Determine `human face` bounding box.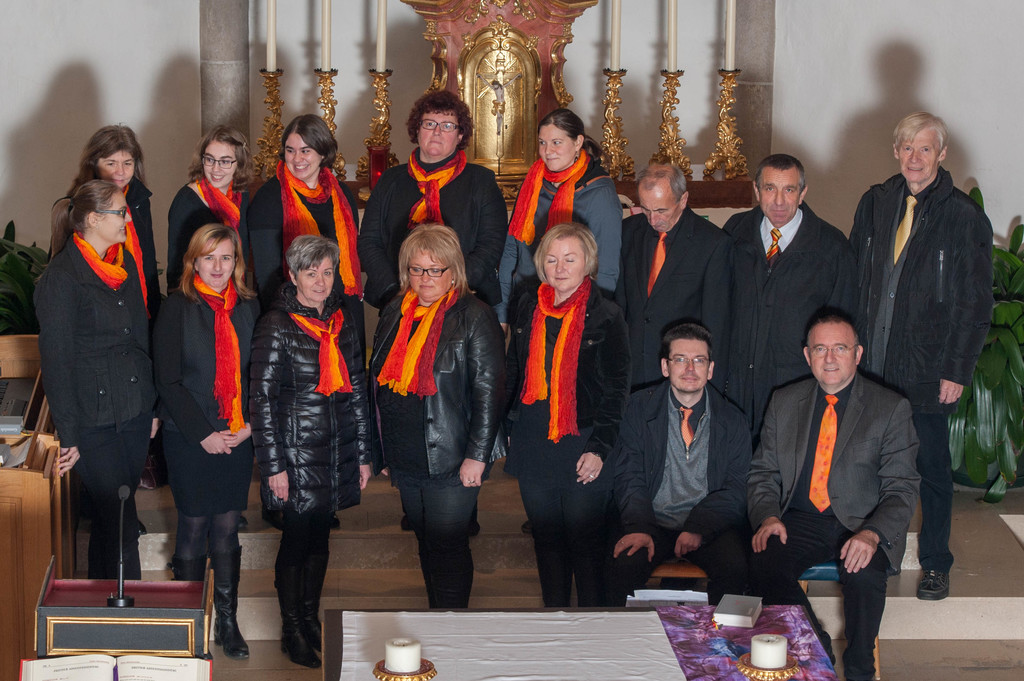
Determined: {"x1": 898, "y1": 133, "x2": 940, "y2": 184}.
